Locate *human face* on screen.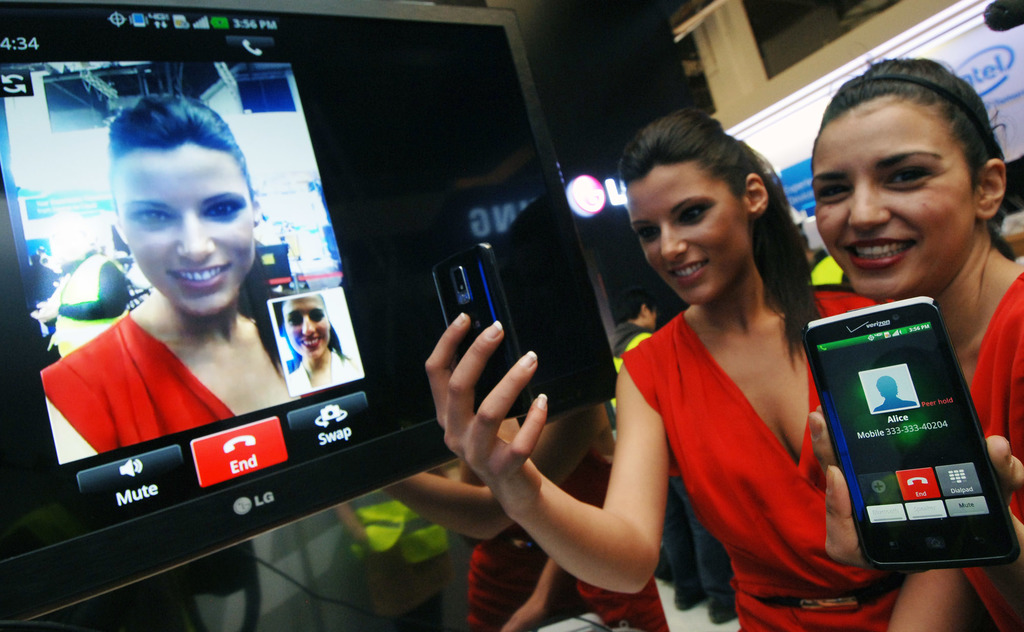
On screen at 278:296:337:366.
